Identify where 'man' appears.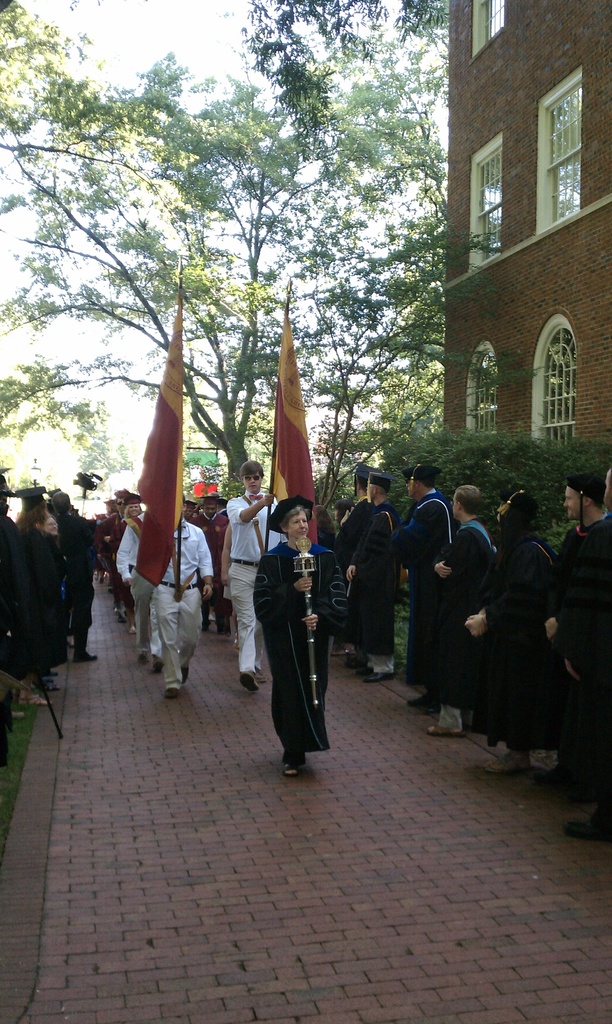
Appears at (147,497,218,698).
